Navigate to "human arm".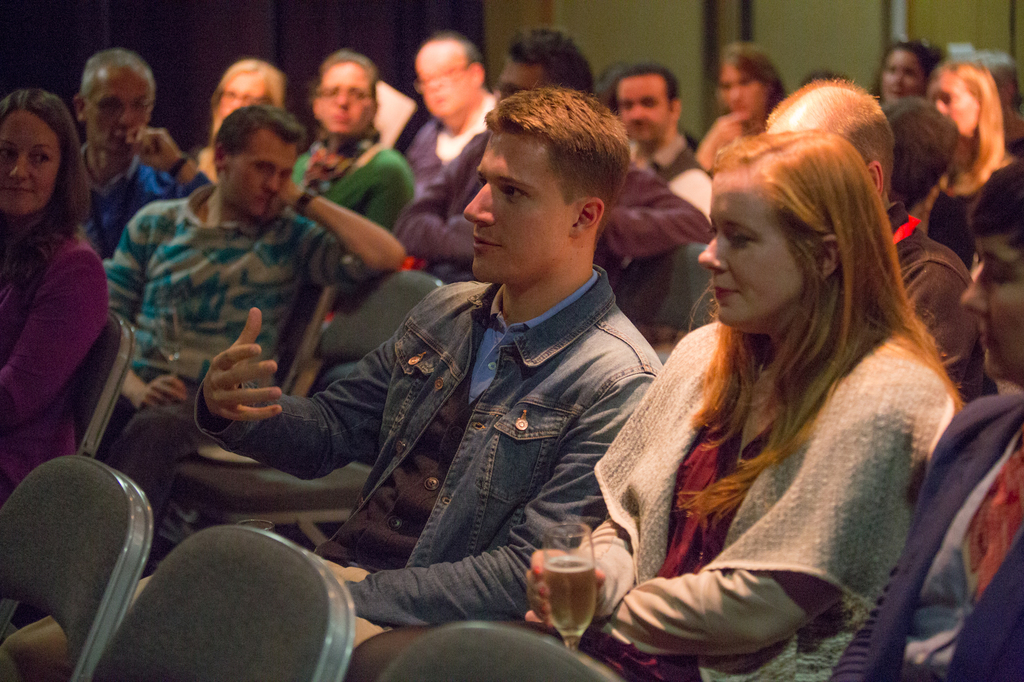
Navigation target: locate(110, 220, 189, 409).
